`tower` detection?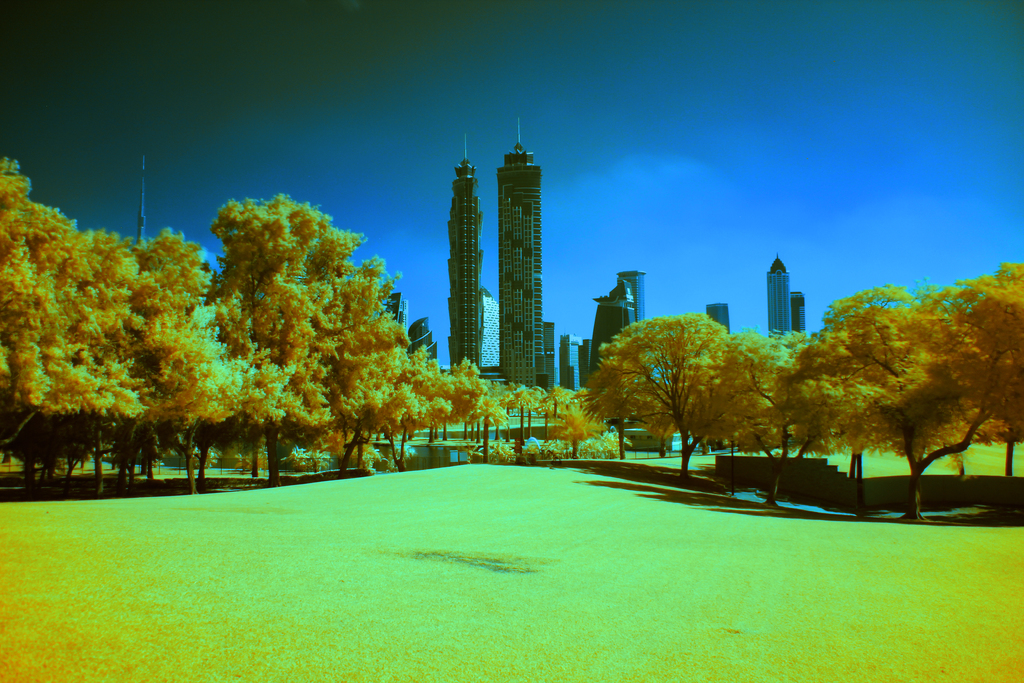
{"x1": 591, "y1": 282, "x2": 639, "y2": 378}
